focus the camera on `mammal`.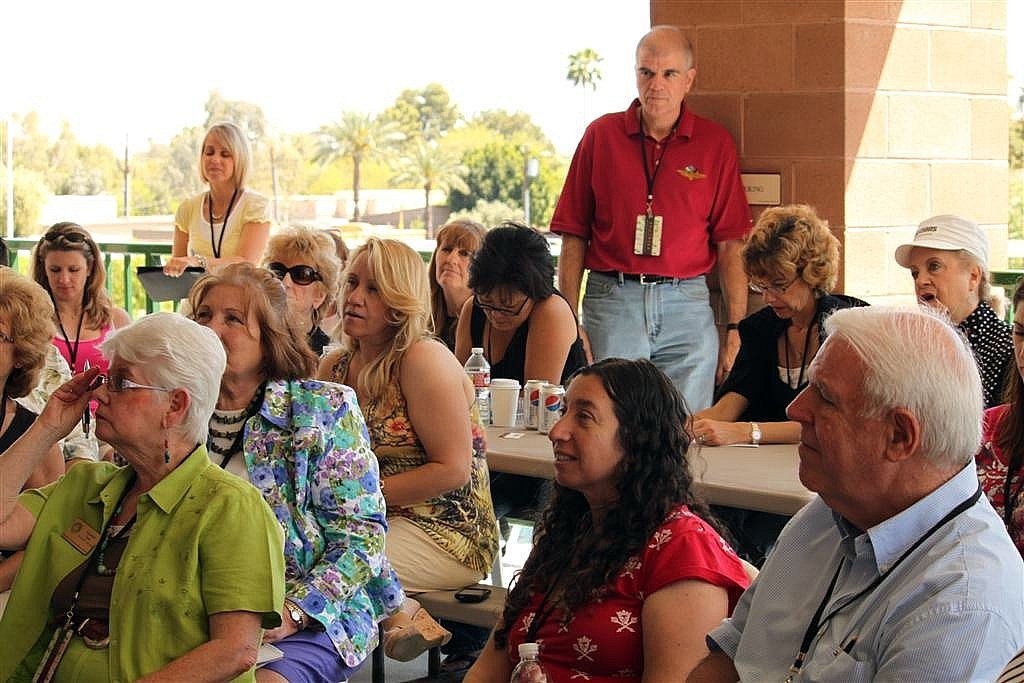
Focus region: Rect(890, 207, 1017, 404).
